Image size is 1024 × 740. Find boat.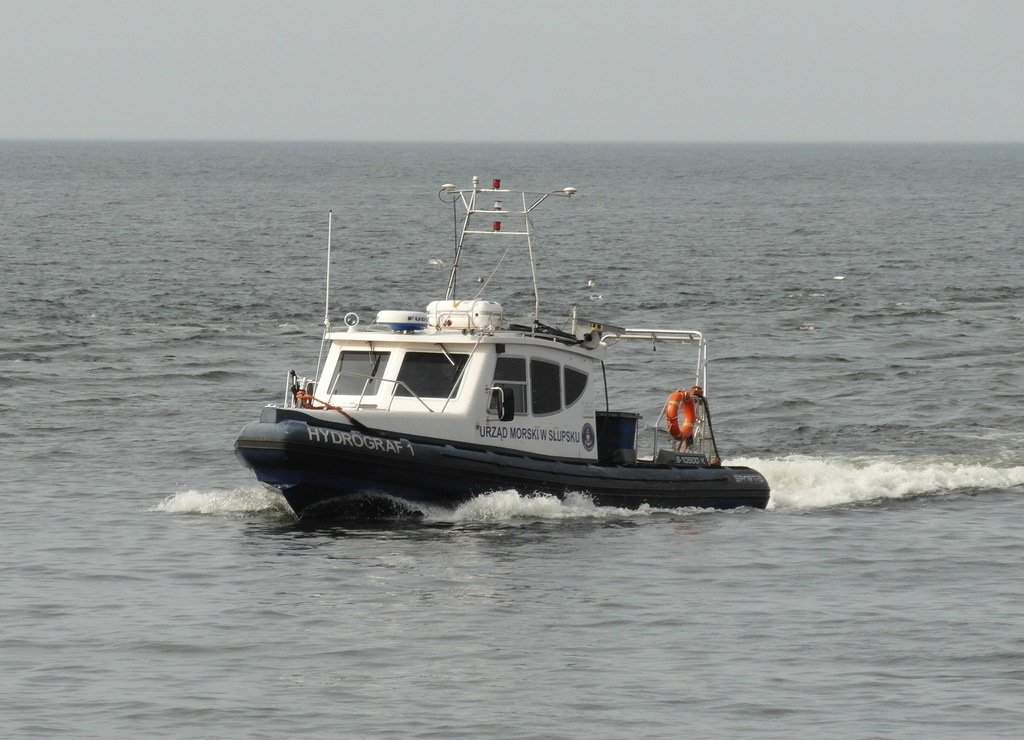
rect(248, 165, 804, 529).
